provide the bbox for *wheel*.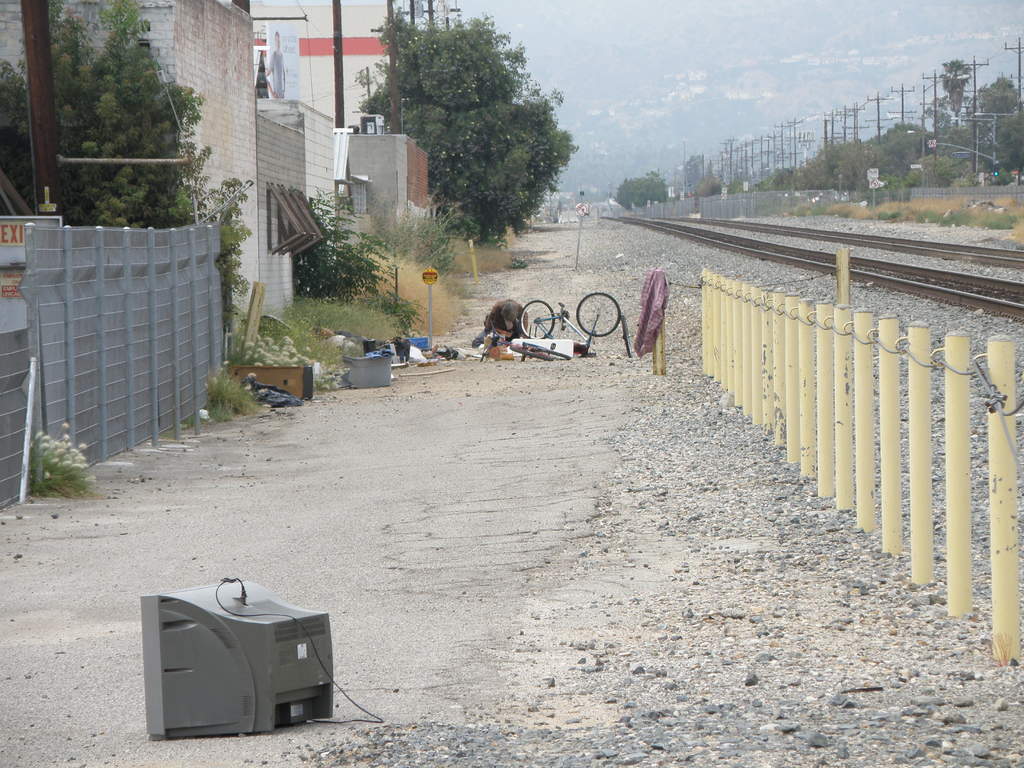
<box>520,300,554,339</box>.
